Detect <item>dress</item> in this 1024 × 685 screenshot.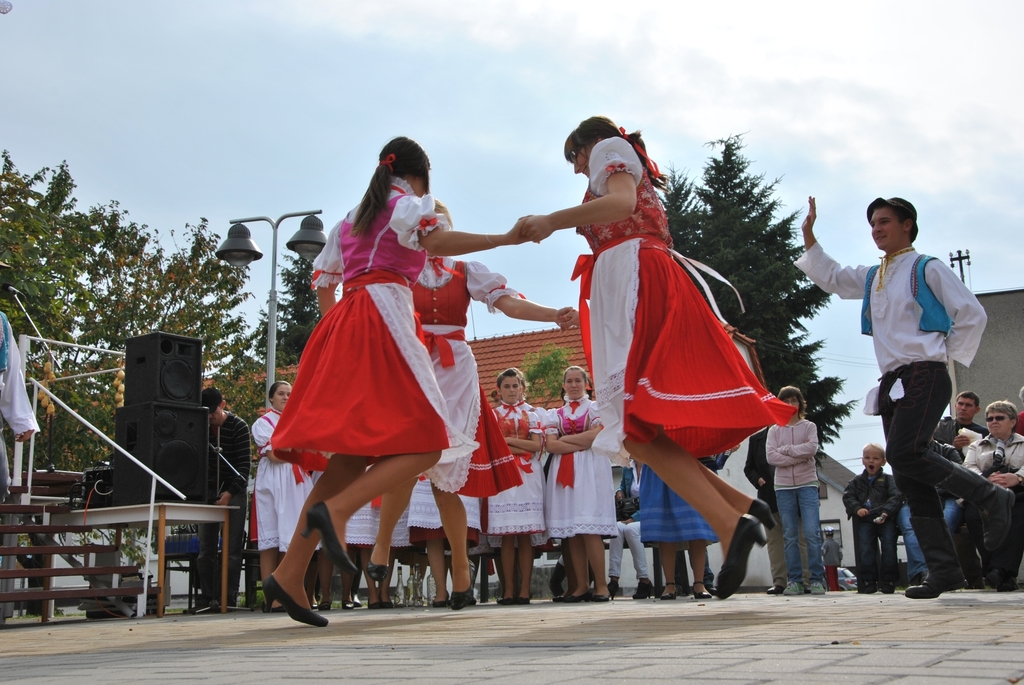
Detection: rect(569, 136, 795, 459).
